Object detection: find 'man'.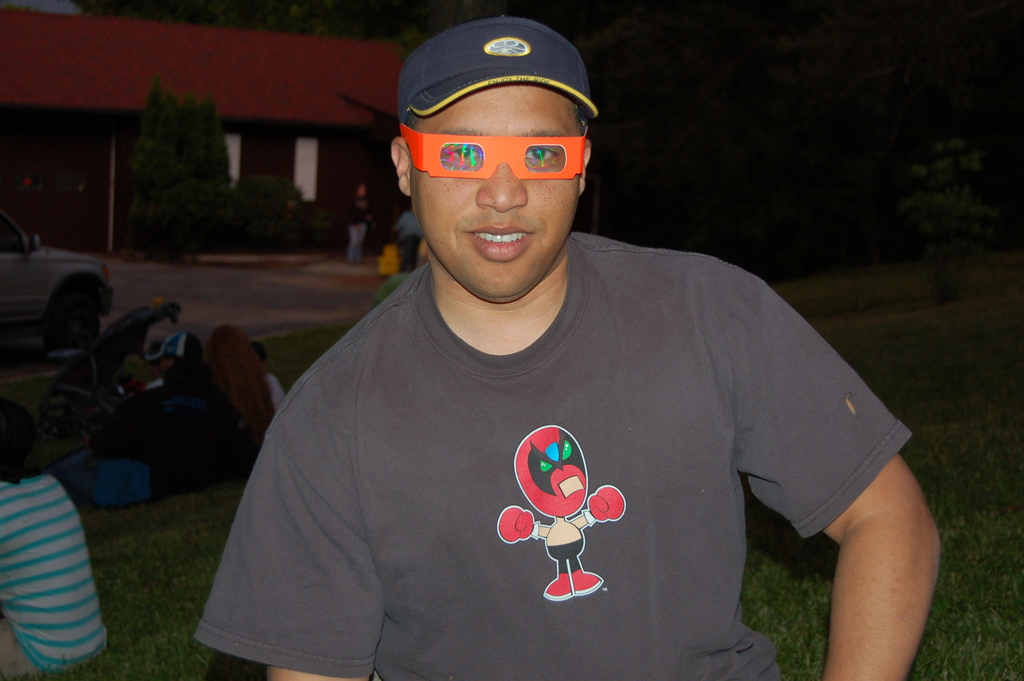
(395,209,422,278).
